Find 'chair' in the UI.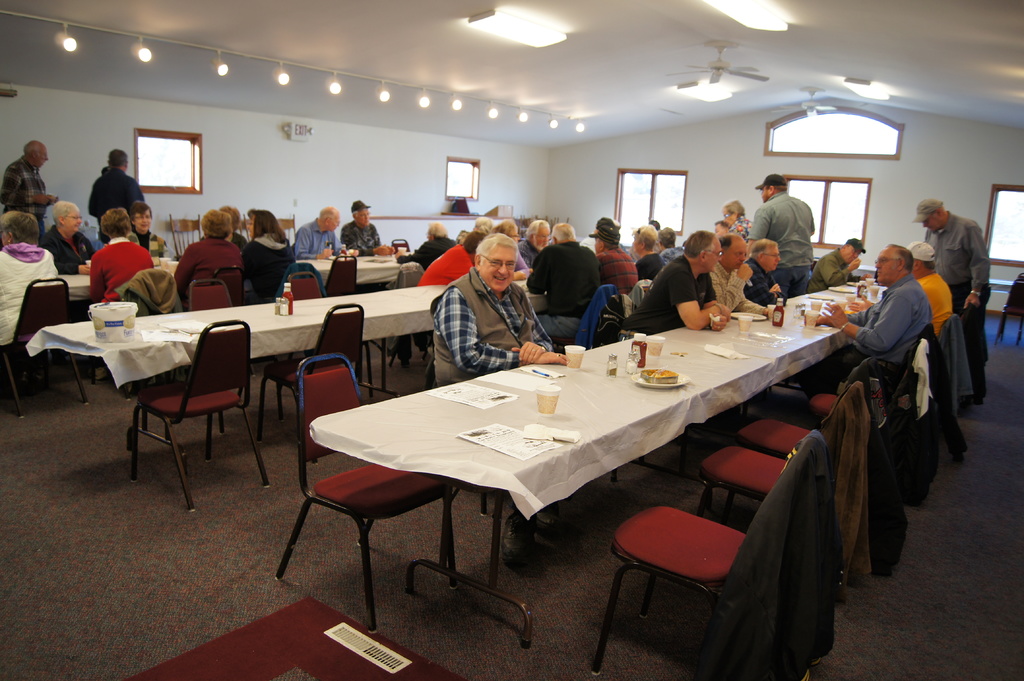
UI element at [388,236,412,251].
